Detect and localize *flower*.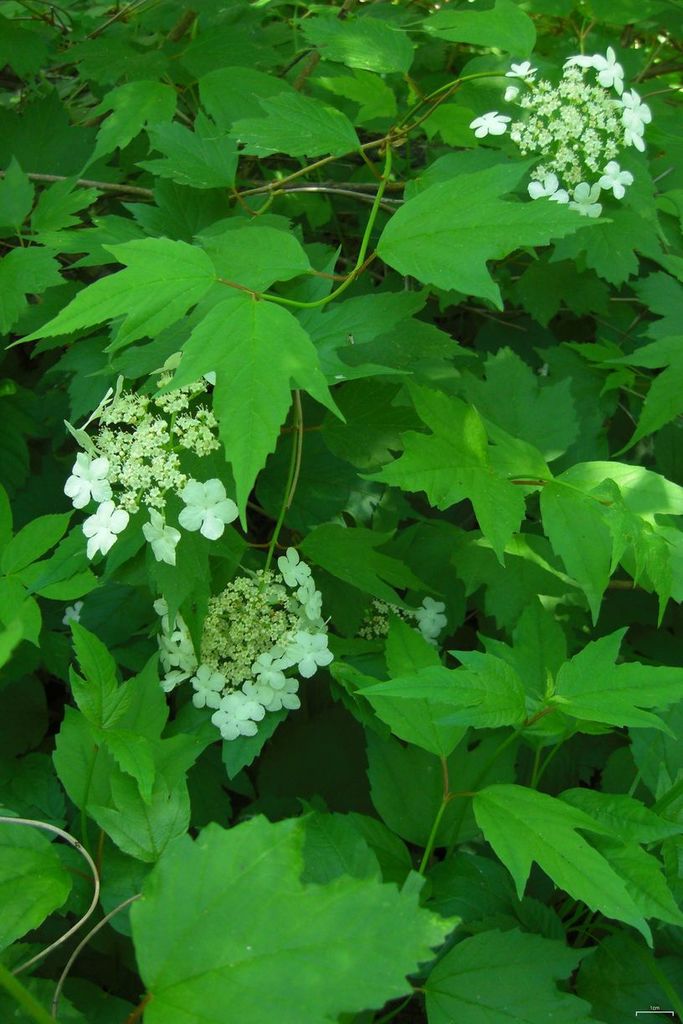
Localized at 66/603/84/633.
